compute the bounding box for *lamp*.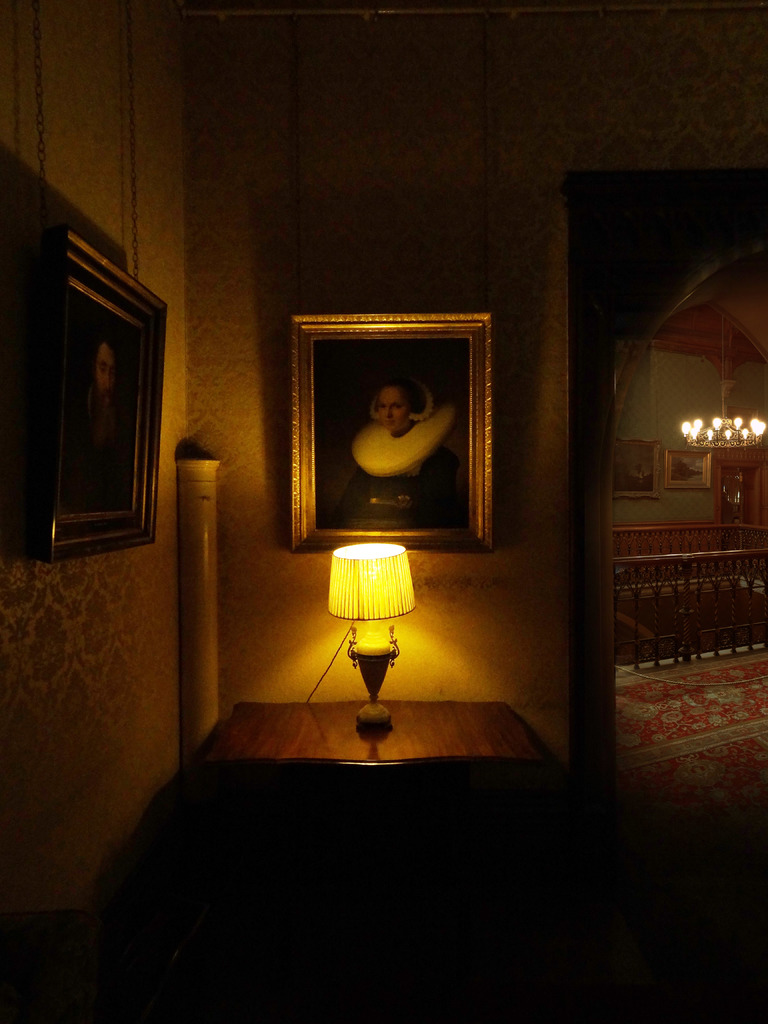
x1=676, y1=319, x2=767, y2=452.
